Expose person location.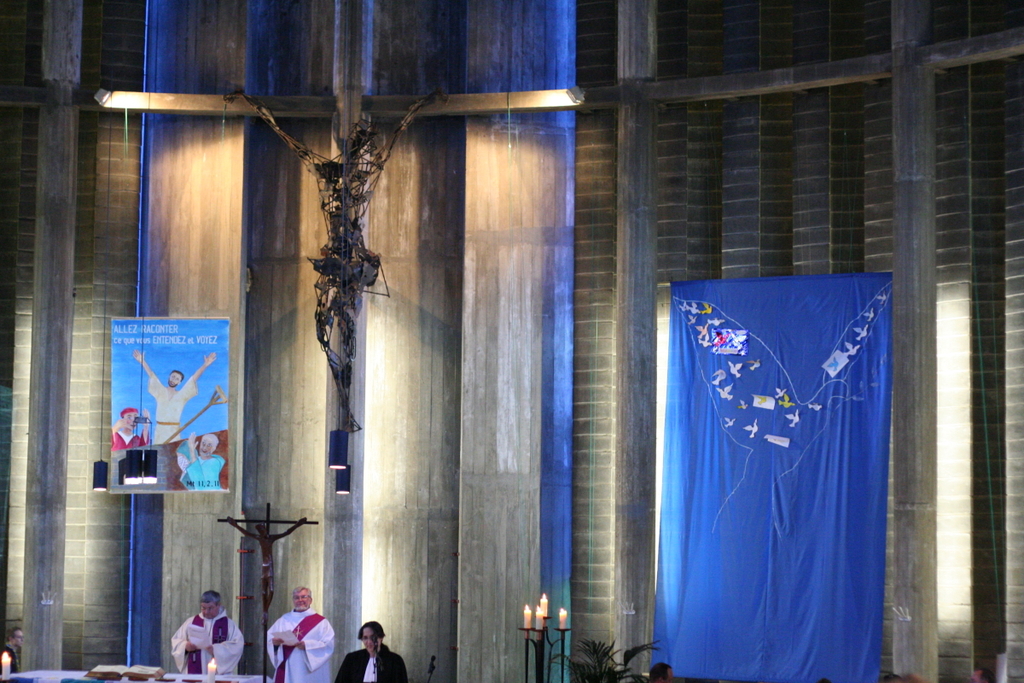
Exposed at detection(967, 667, 994, 682).
